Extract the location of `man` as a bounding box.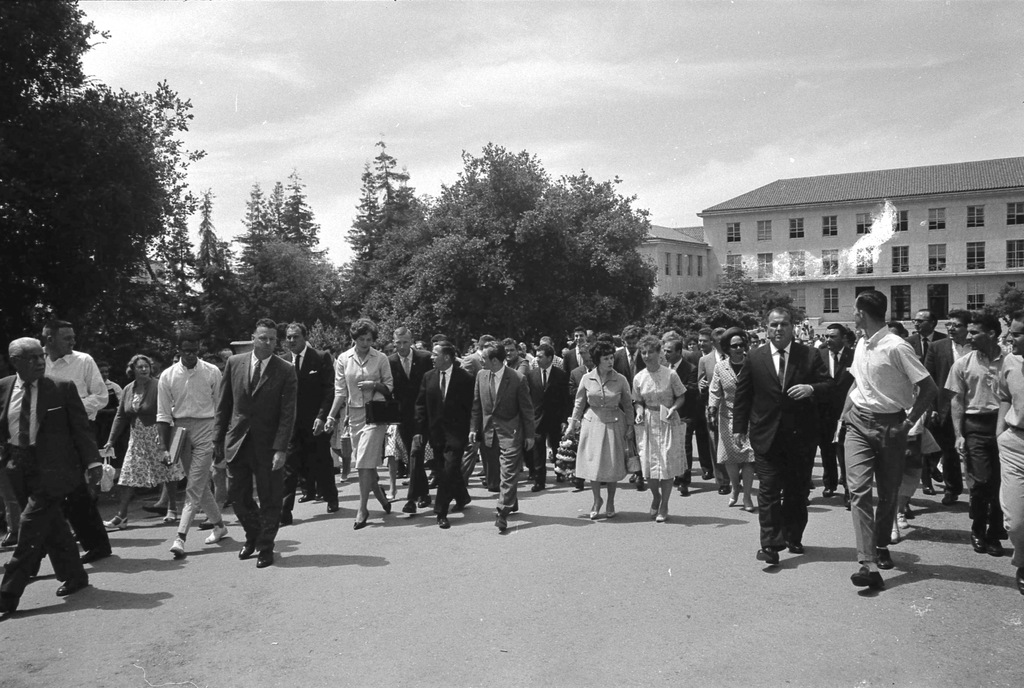
l=465, t=336, r=536, b=532.
